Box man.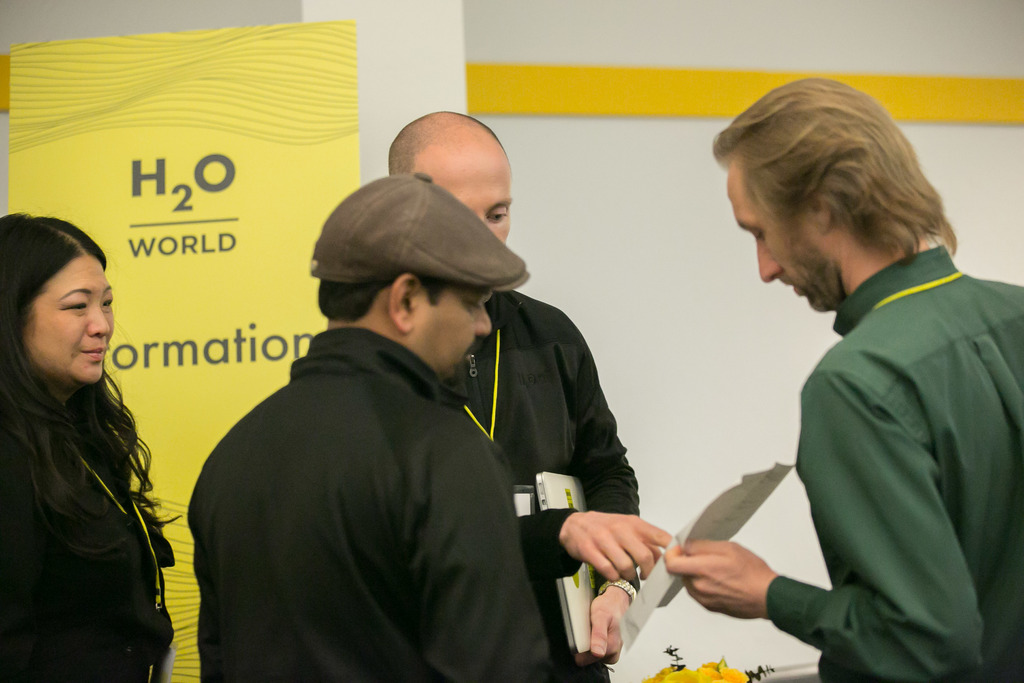
bbox=[661, 73, 1023, 682].
